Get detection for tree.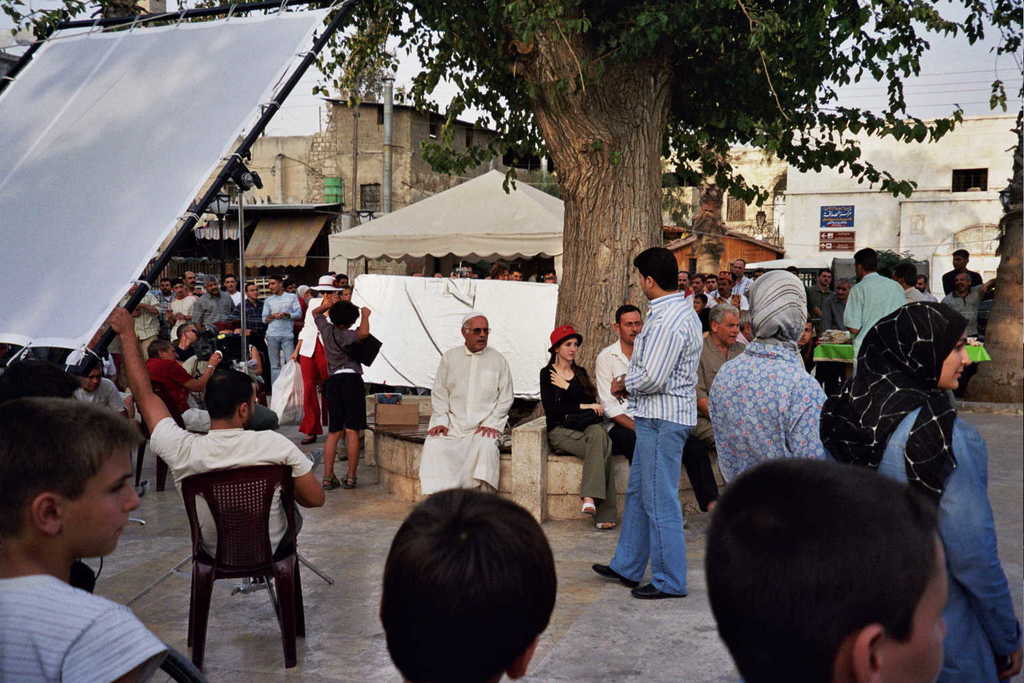
Detection: x1=0, y1=14, x2=986, y2=522.
